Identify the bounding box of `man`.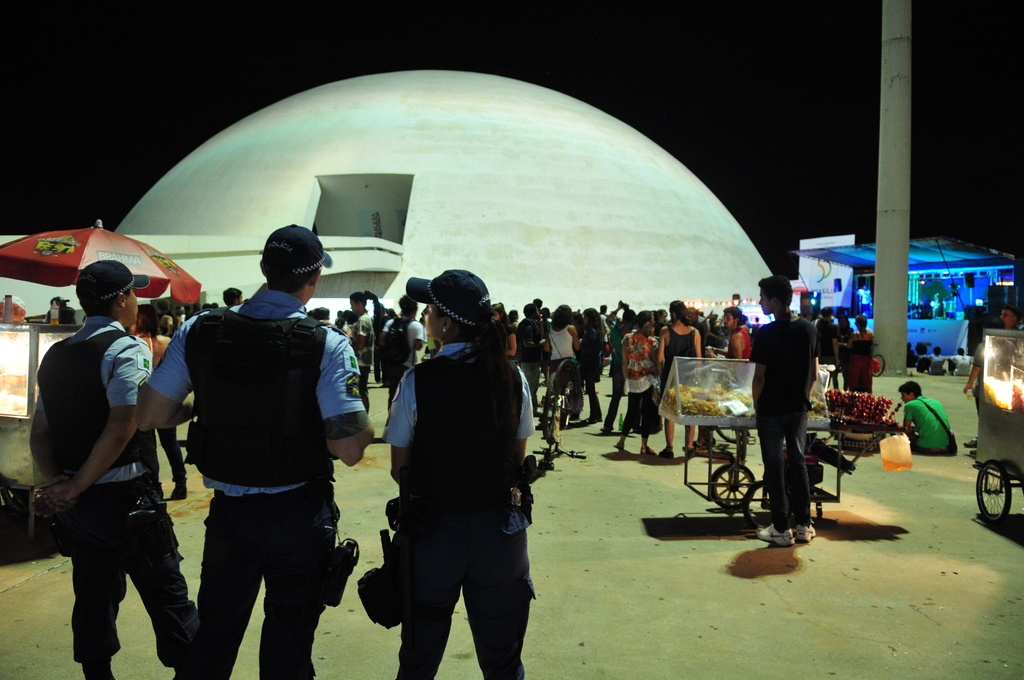
box(26, 263, 190, 668).
